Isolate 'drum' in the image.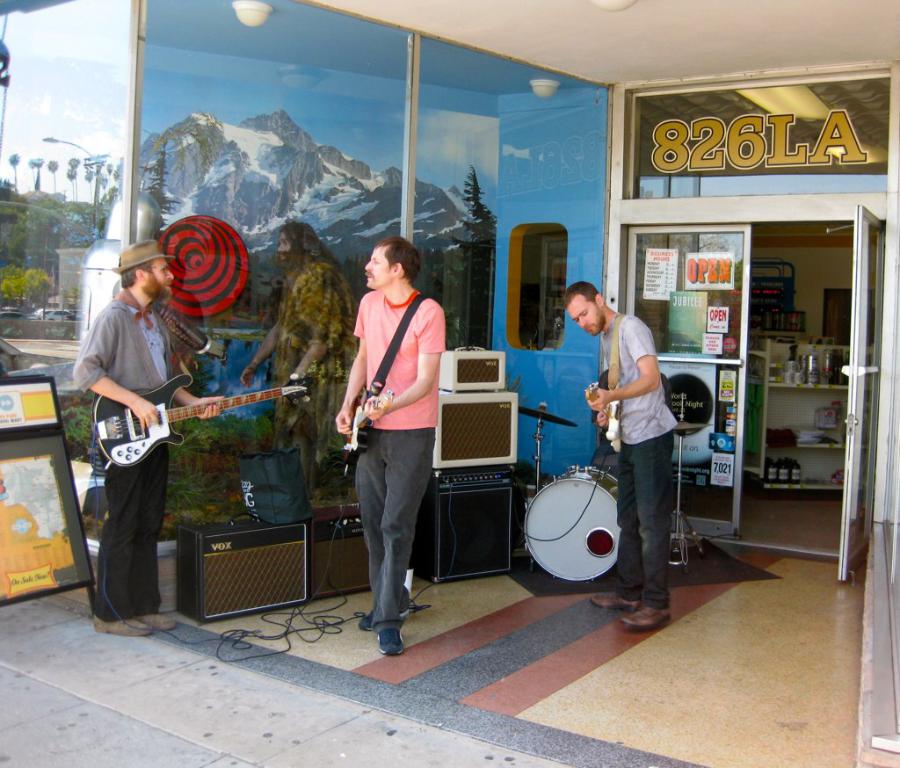
Isolated region: BBox(519, 463, 625, 584).
